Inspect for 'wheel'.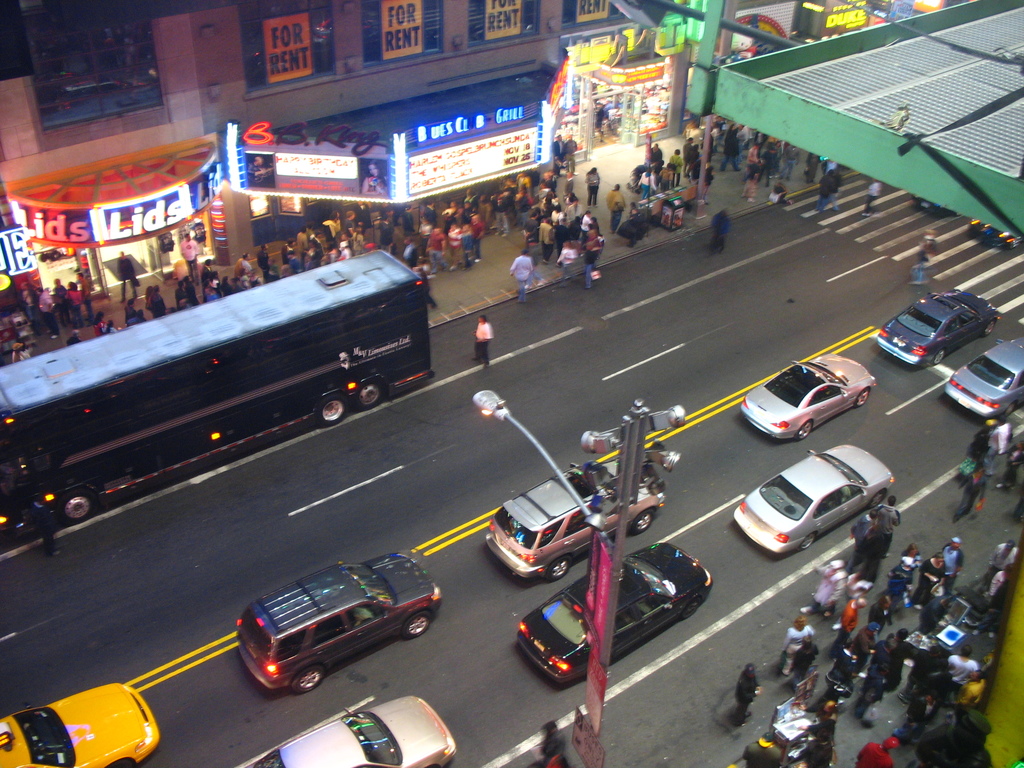
Inspection: bbox=(406, 613, 426, 634).
